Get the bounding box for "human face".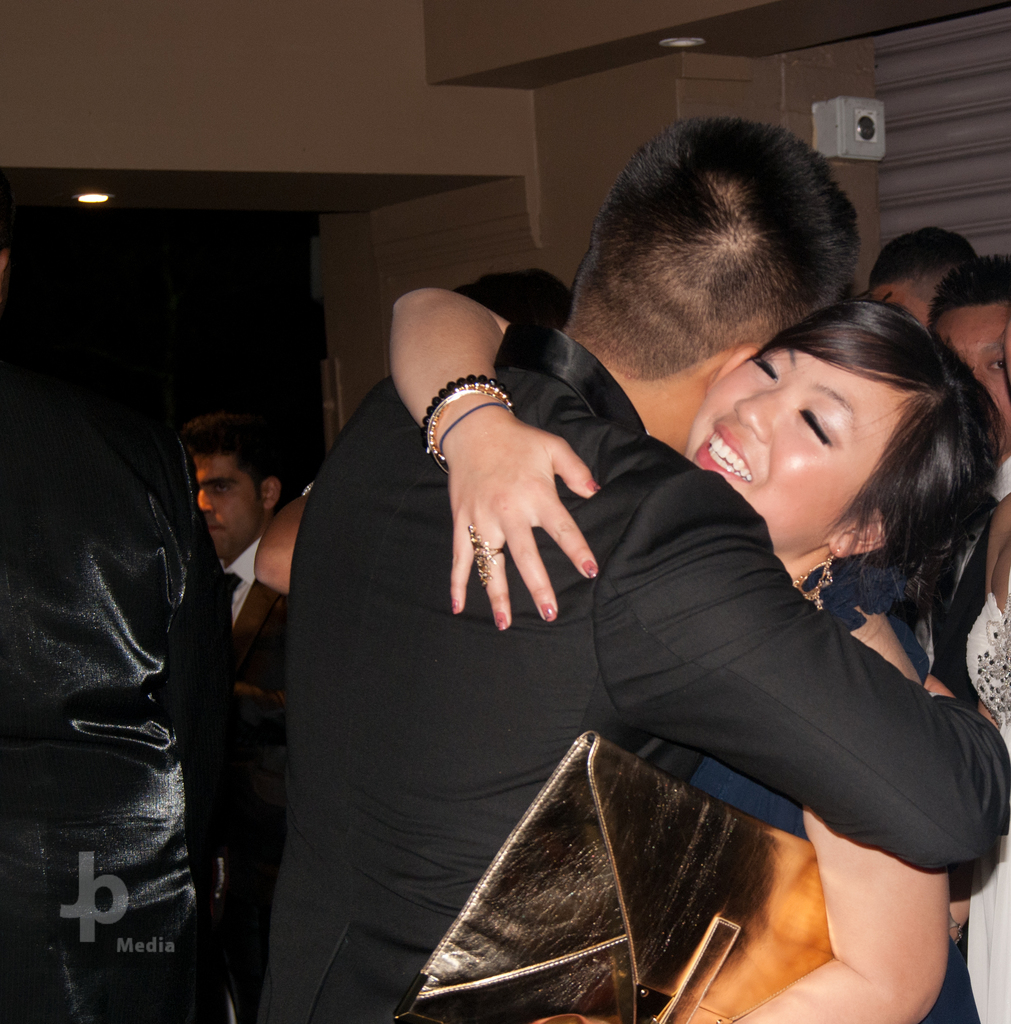
{"x1": 189, "y1": 449, "x2": 261, "y2": 564}.
